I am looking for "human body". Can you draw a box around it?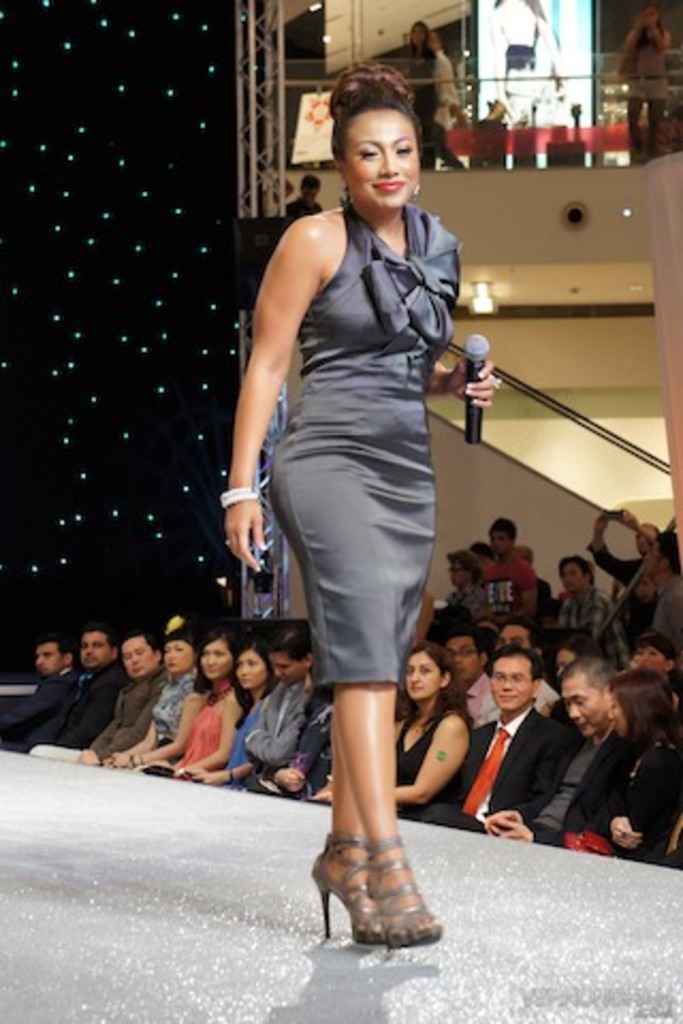
Sure, the bounding box is {"left": 9, "top": 621, "right": 126, "bottom": 757}.
